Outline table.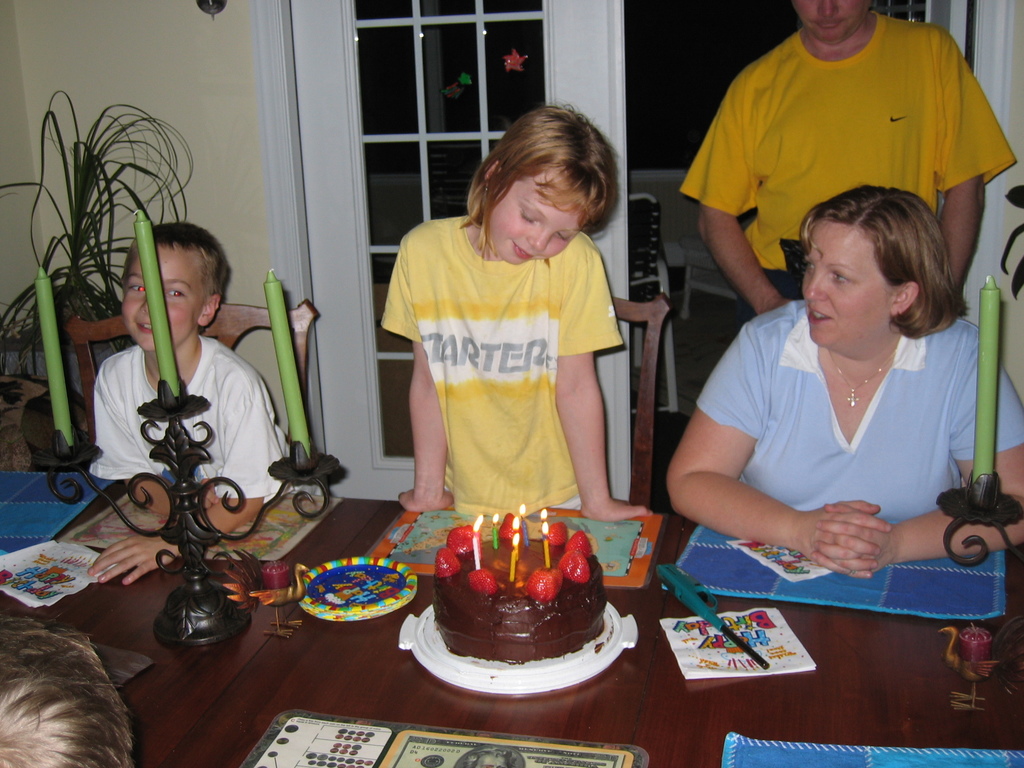
Outline: (left=0, top=461, right=1023, bottom=767).
